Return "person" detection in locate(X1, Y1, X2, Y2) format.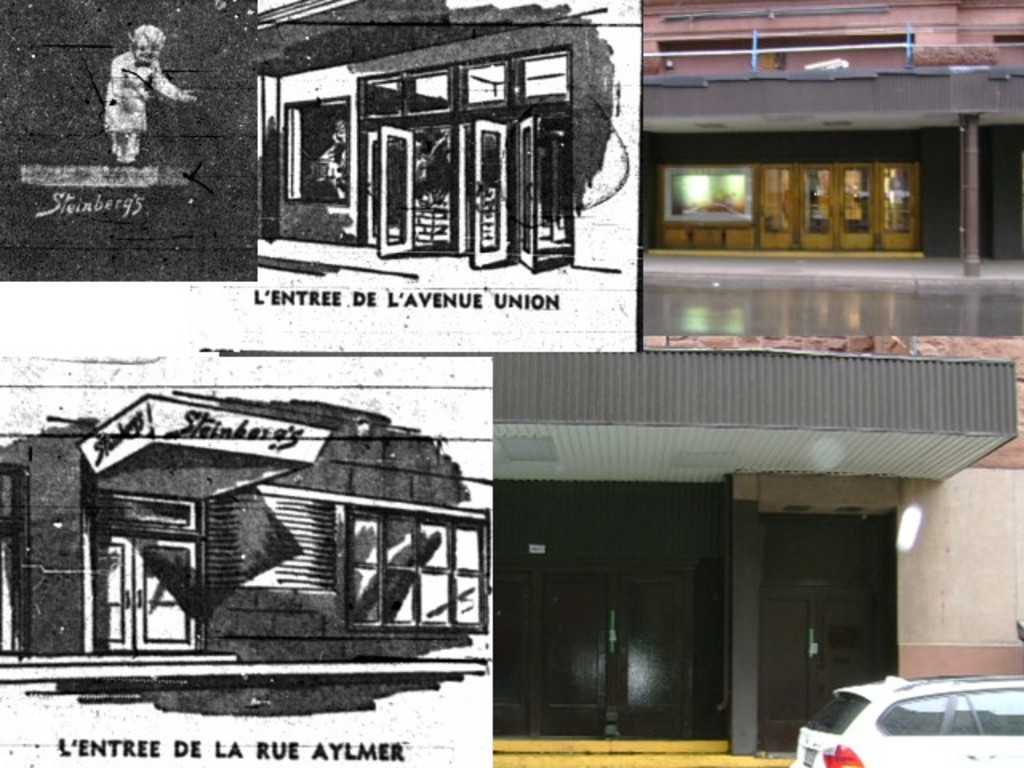
locate(86, 16, 189, 178).
